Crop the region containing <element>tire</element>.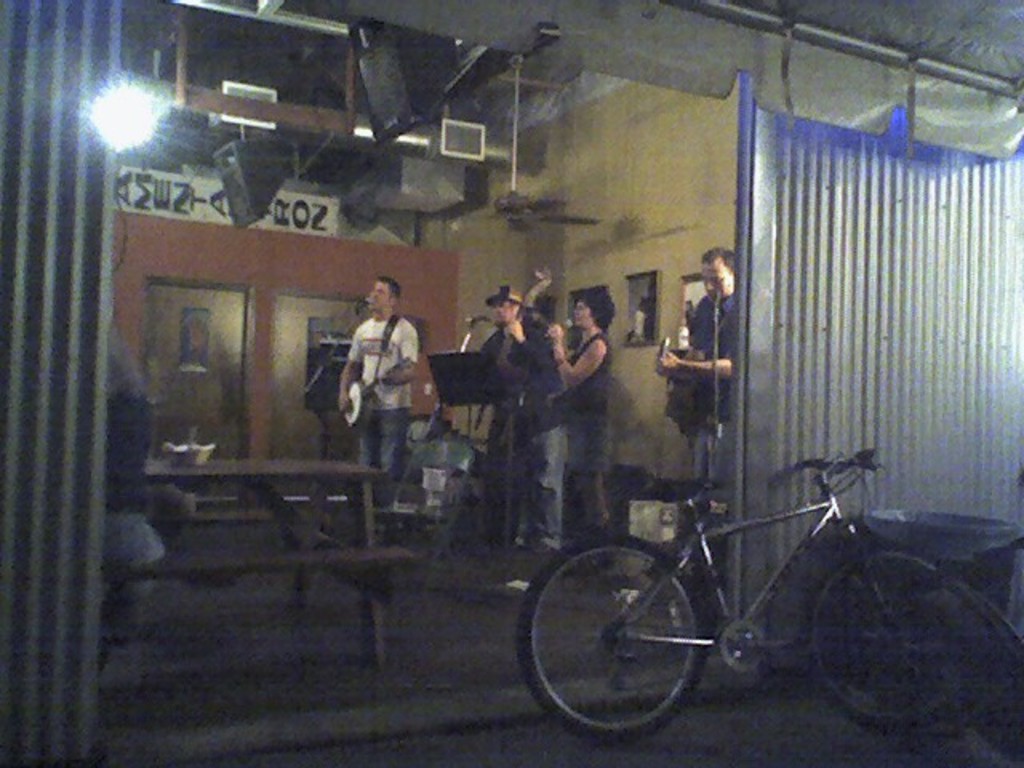
Crop region: <box>536,525,728,733</box>.
